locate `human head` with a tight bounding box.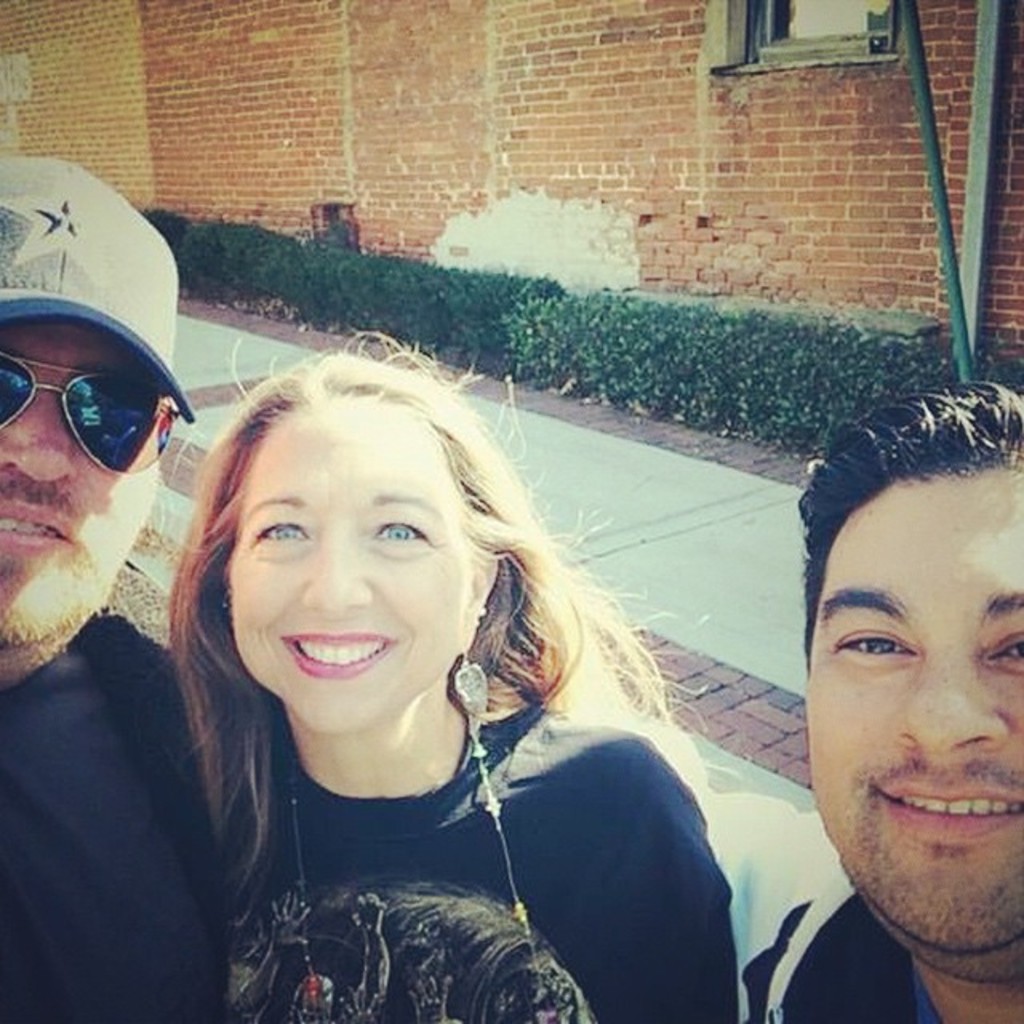
<bbox>182, 352, 539, 738</bbox>.
